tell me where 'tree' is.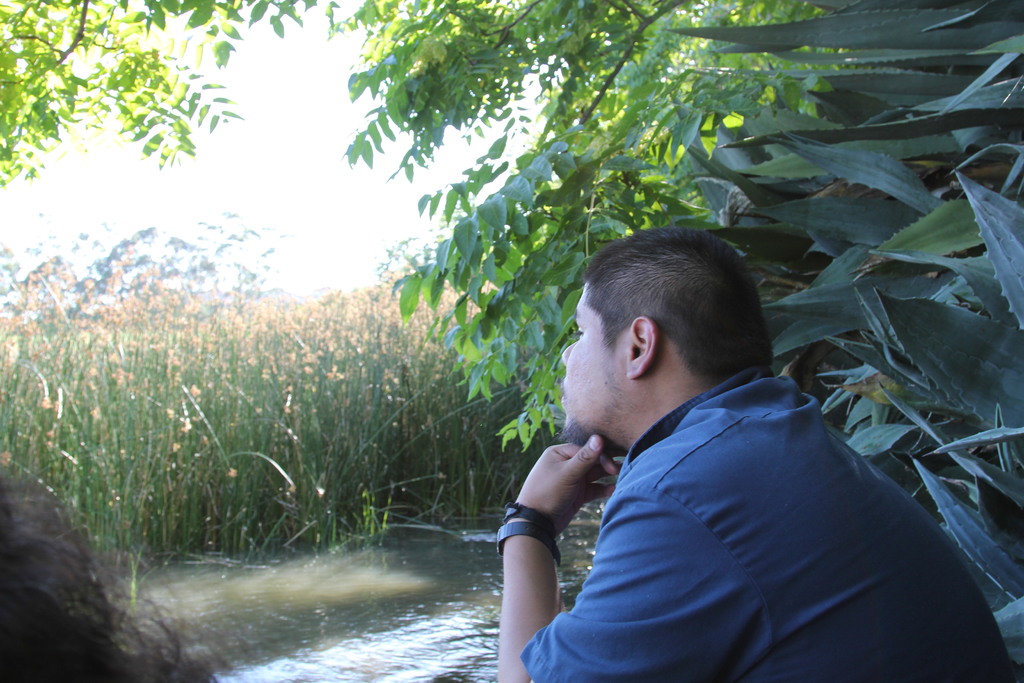
'tree' is at (left=668, top=0, right=1023, bottom=677).
